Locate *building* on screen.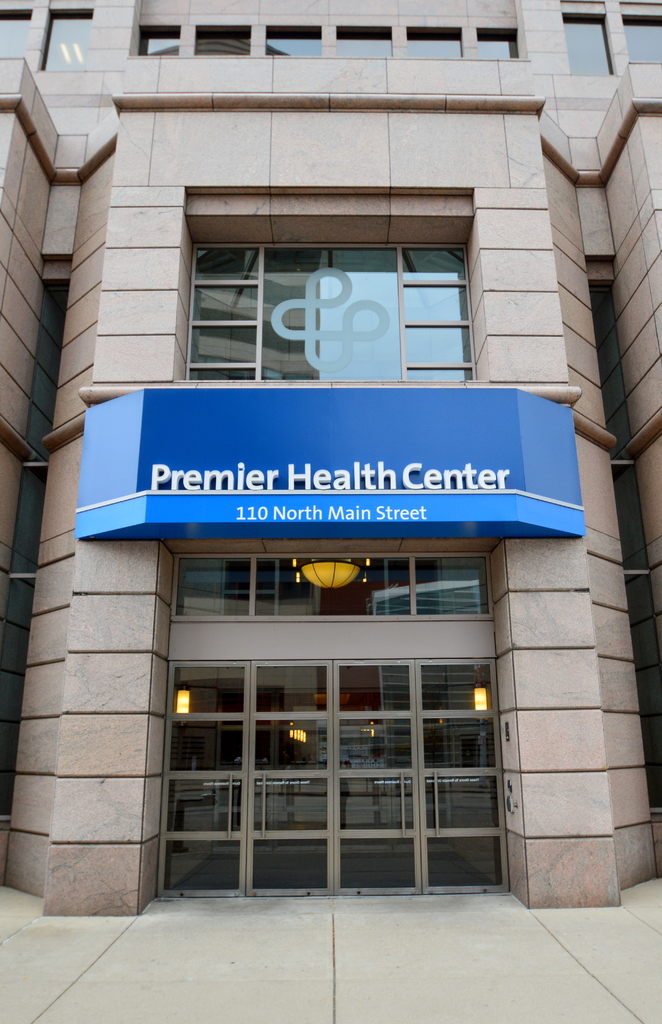
On screen at bbox(0, 0, 661, 920).
